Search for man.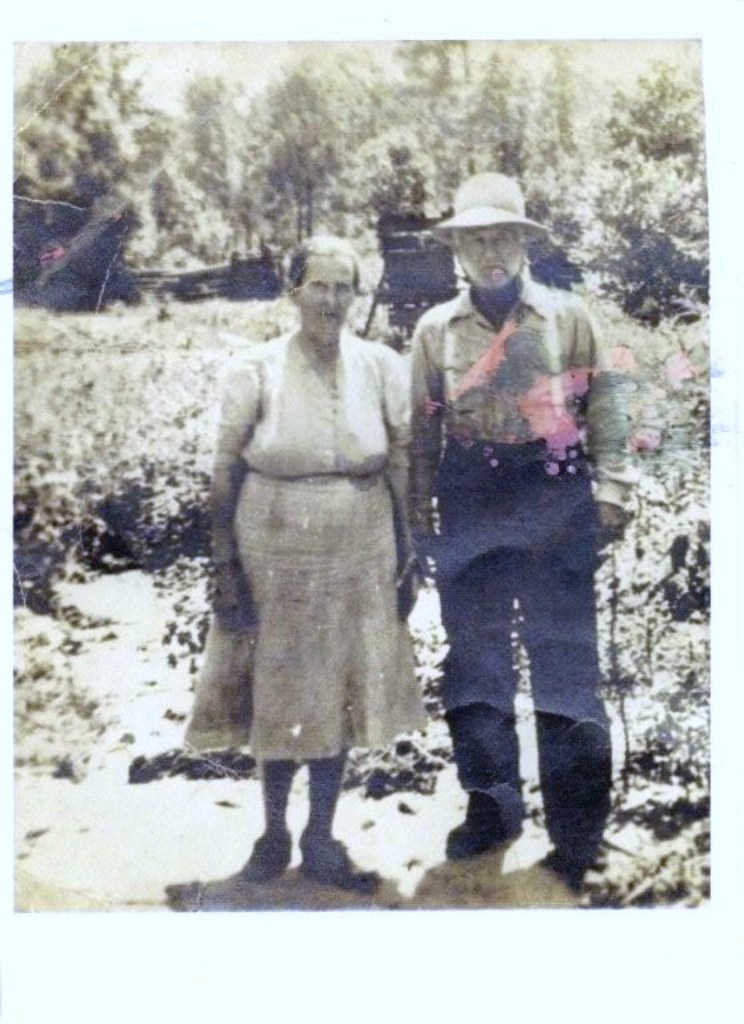
Found at BBox(385, 191, 625, 891).
